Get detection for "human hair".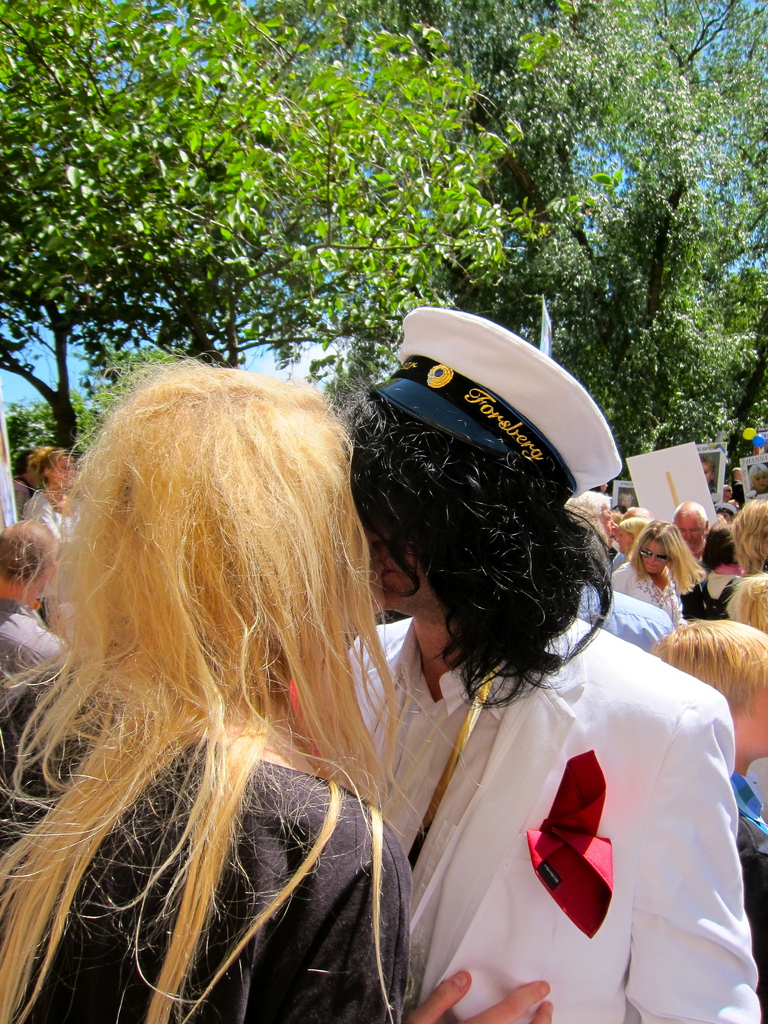
Detection: rect(730, 575, 767, 636).
